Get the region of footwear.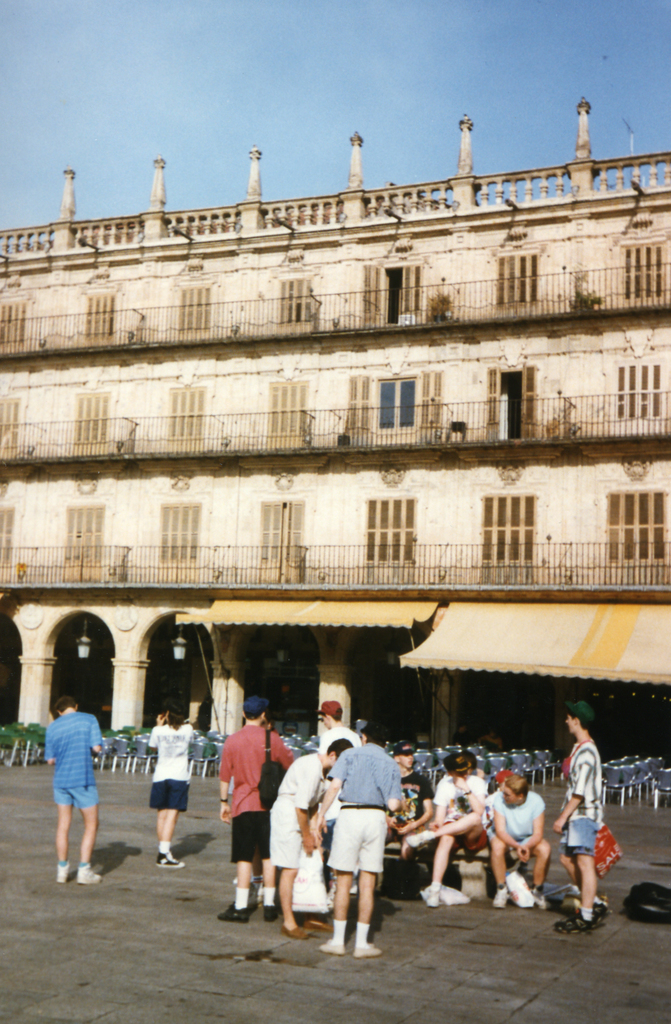
bbox=(353, 942, 381, 956).
